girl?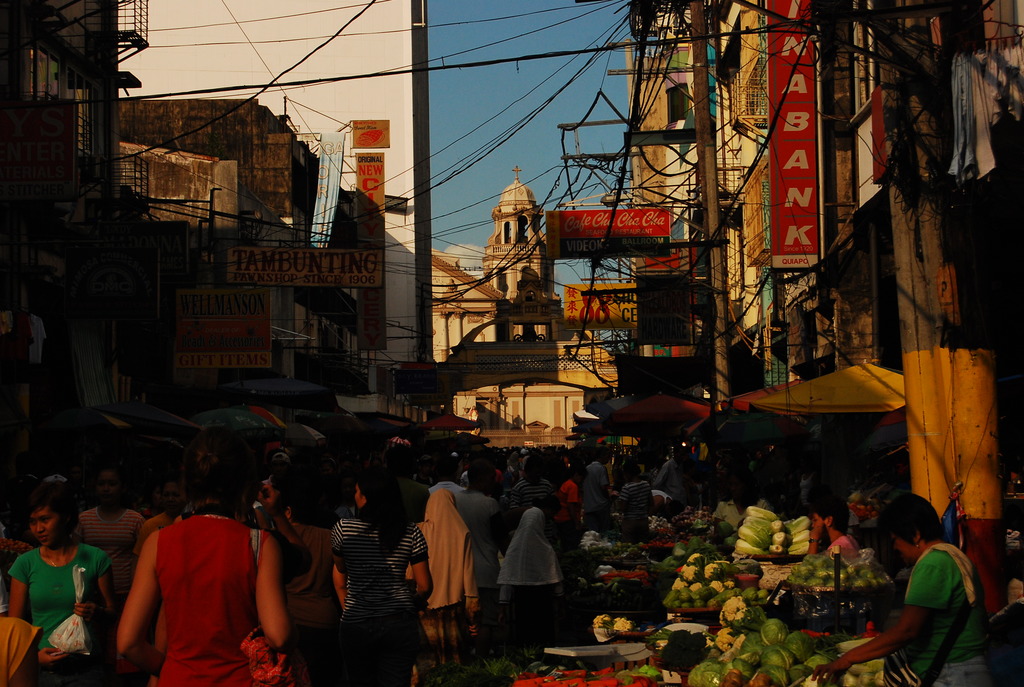
67:466:145:621
